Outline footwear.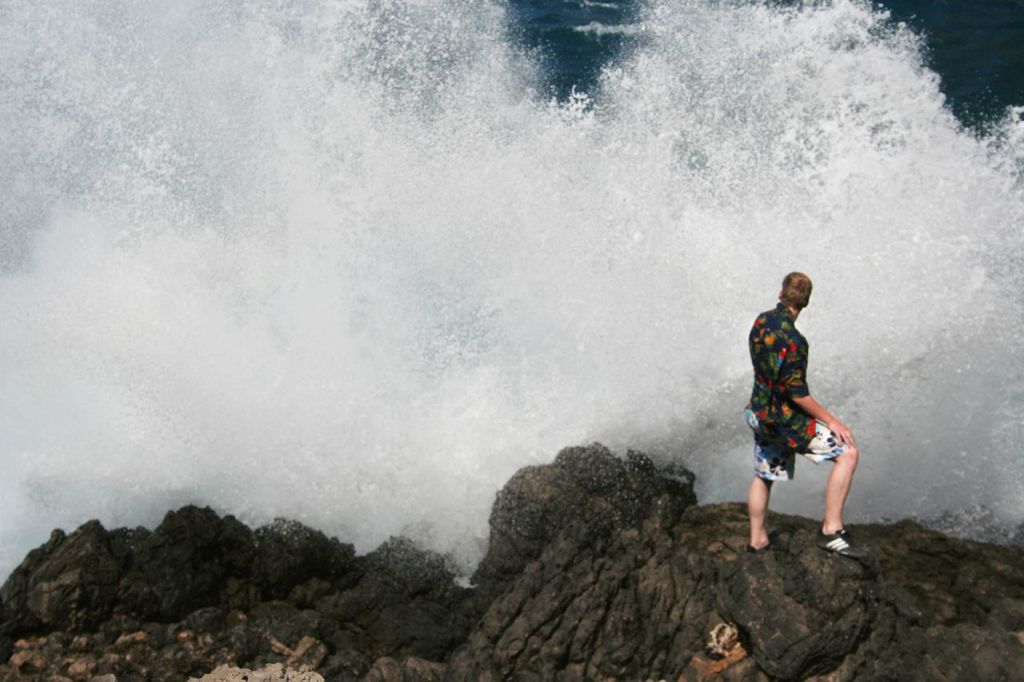
Outline: 816 528 869 562.
